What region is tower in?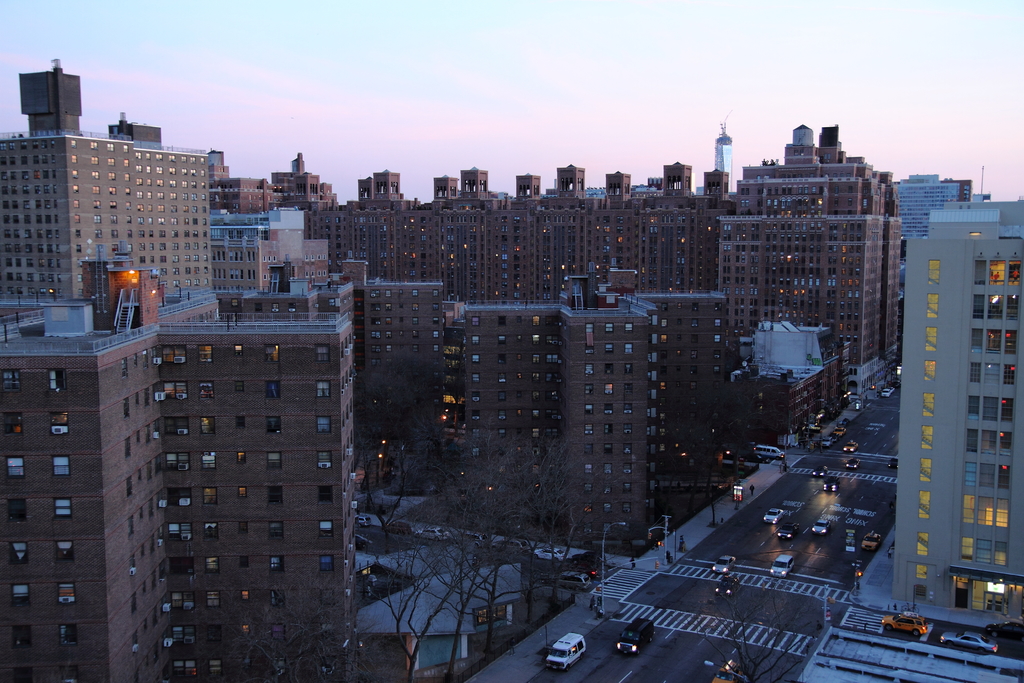
select_region(510, 165, 541, 204).
